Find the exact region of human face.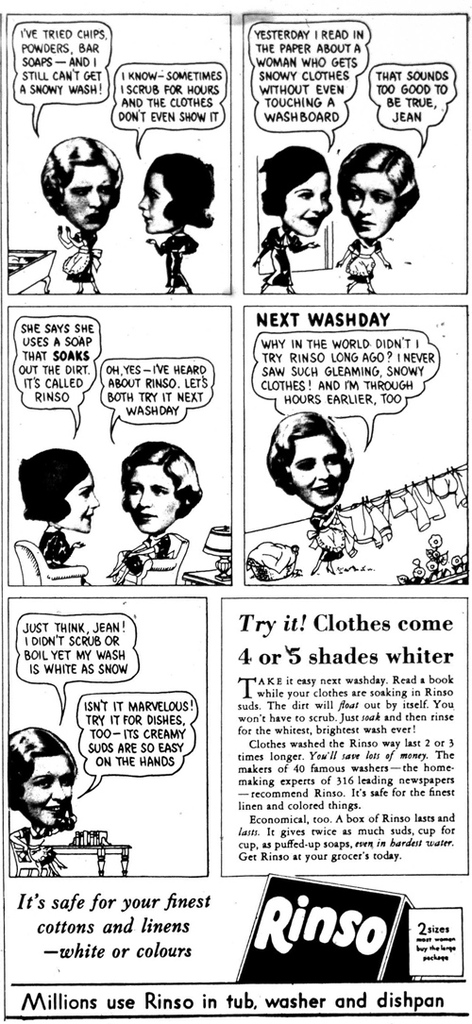
Exact region: bbox=[128, 466, 177, 535].
